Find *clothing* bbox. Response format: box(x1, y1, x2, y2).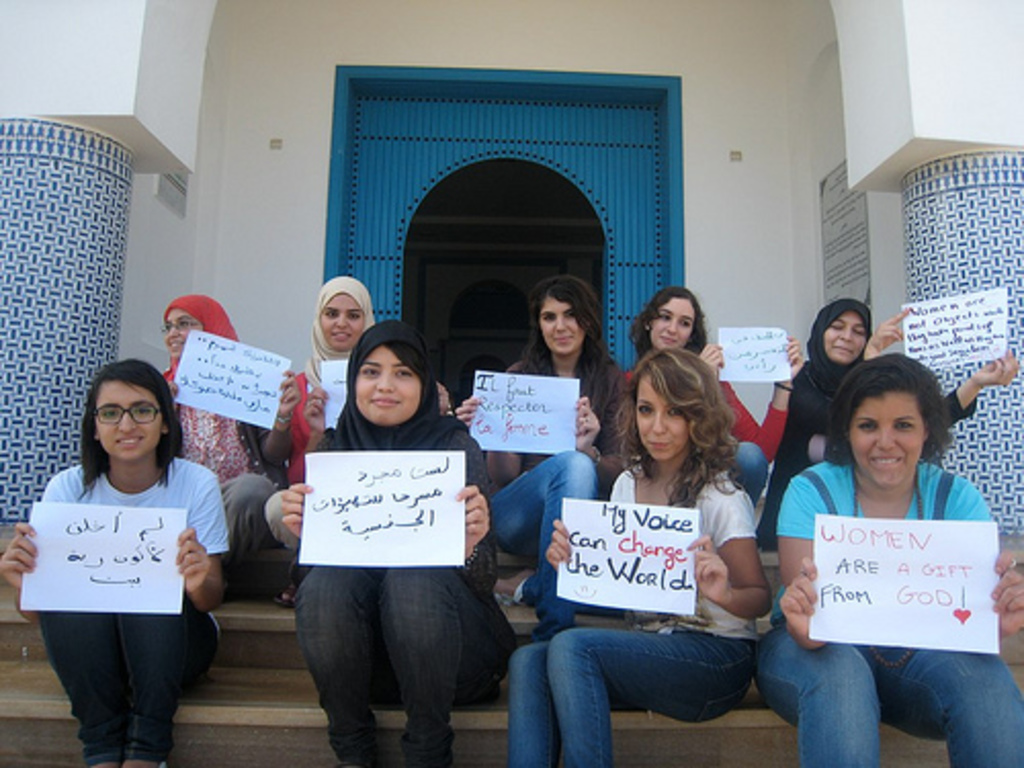
box(750, 446, 1020, 766).
